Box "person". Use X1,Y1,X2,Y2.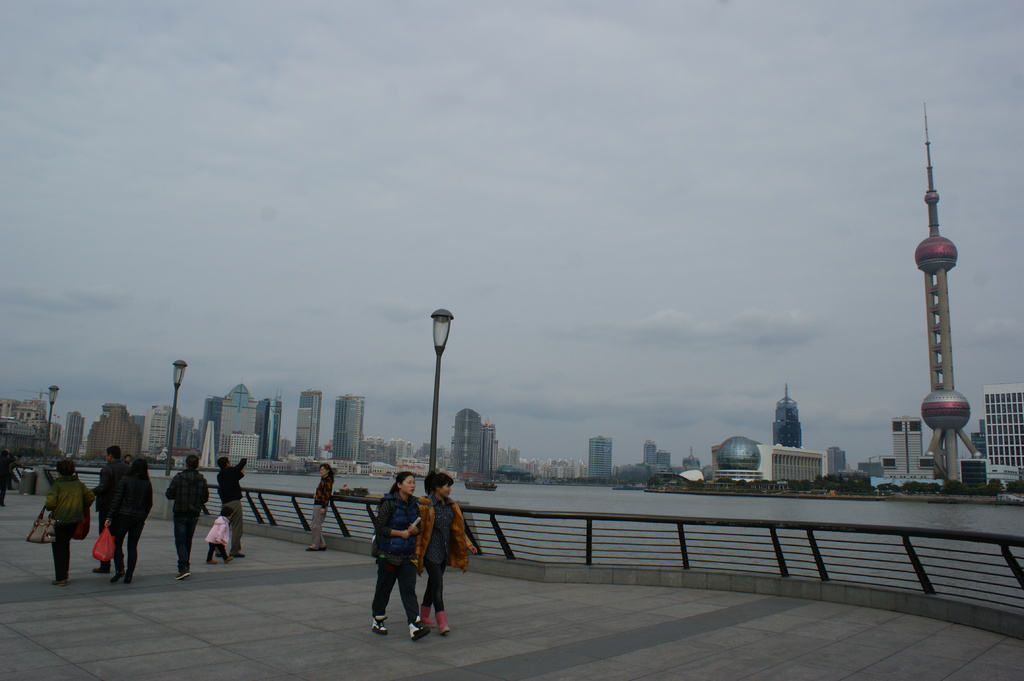
170,456,207,579.
